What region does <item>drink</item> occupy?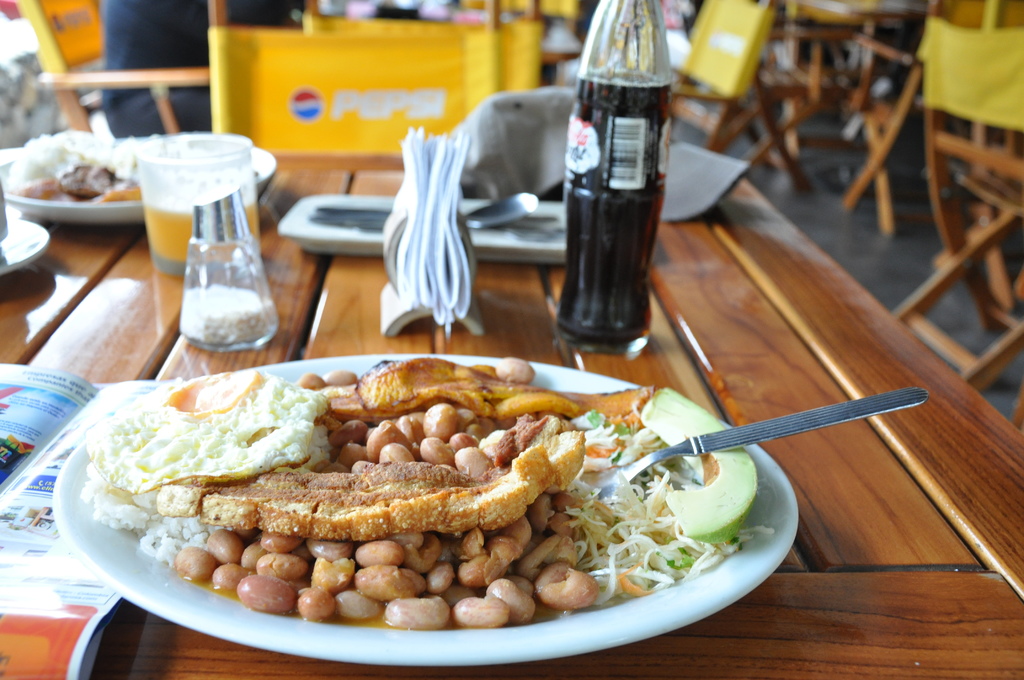
box(556, 70, 675, 355).
